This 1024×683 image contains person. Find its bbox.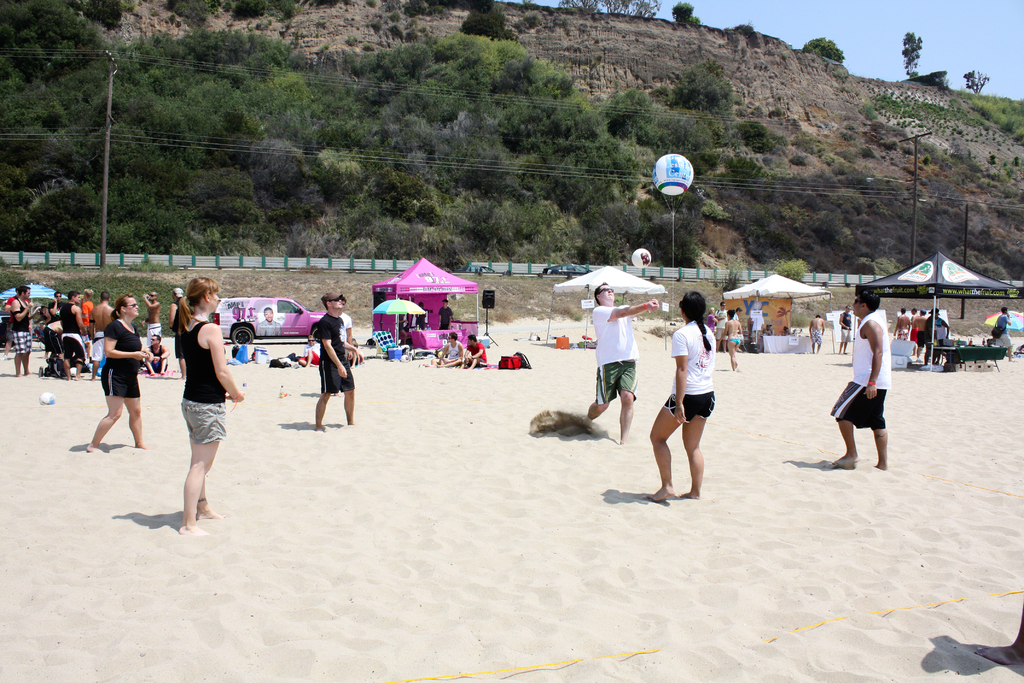
<box>807,313,824,352</box>.
